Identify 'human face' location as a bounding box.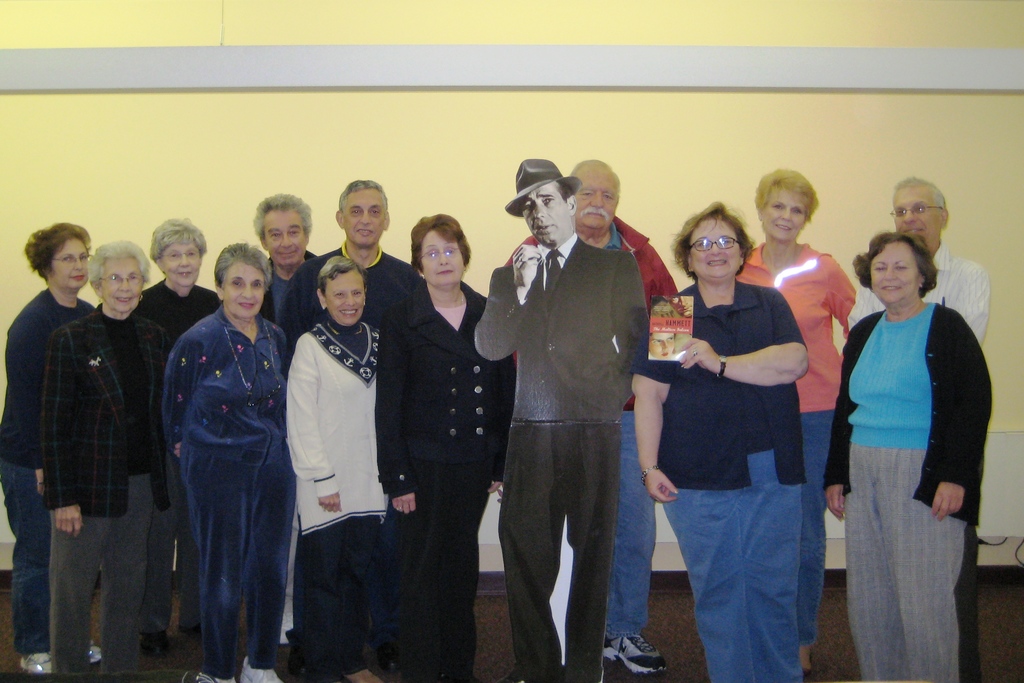
<box>155,238,207,286</box>.
